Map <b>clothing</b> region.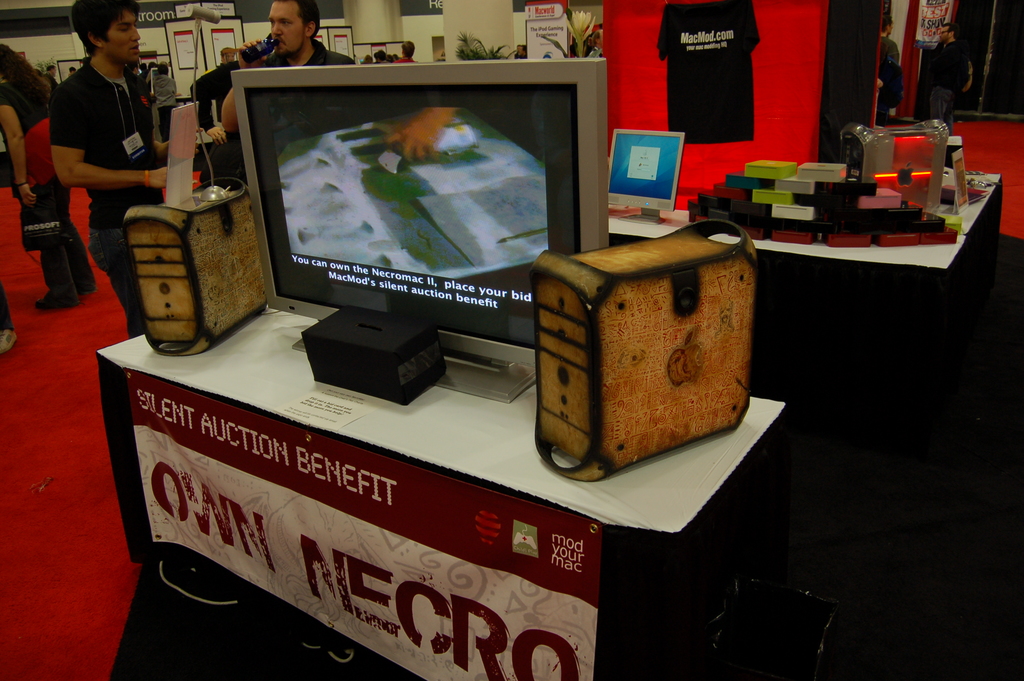
Mapped to region(580, 43, 606, 59).
